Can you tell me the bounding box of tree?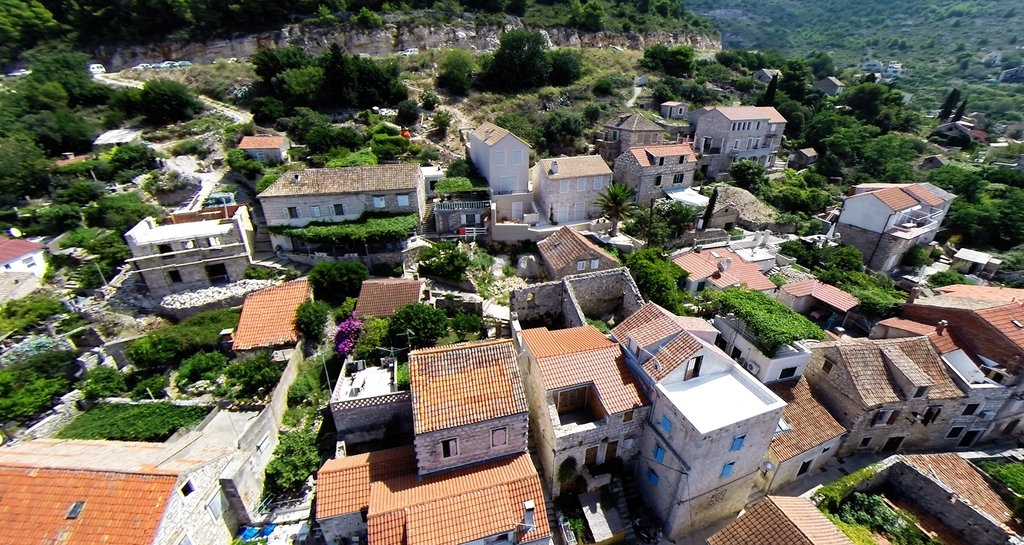
box(24, 80, 68, 110).
